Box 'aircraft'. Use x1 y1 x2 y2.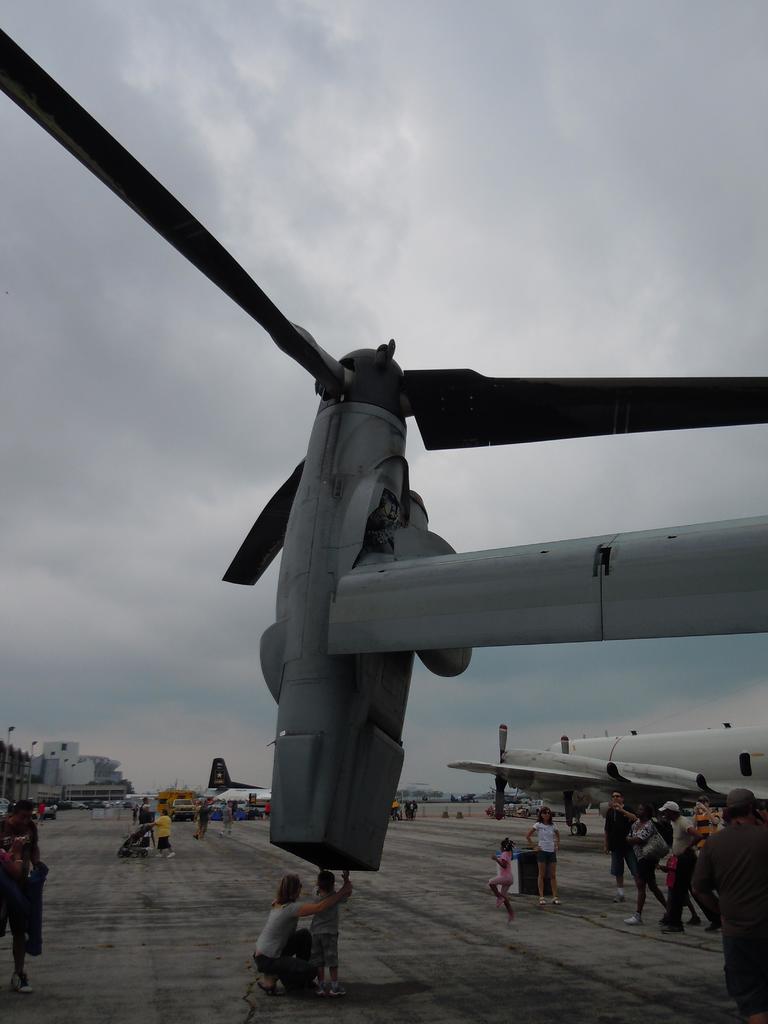
12 59 697 909.
